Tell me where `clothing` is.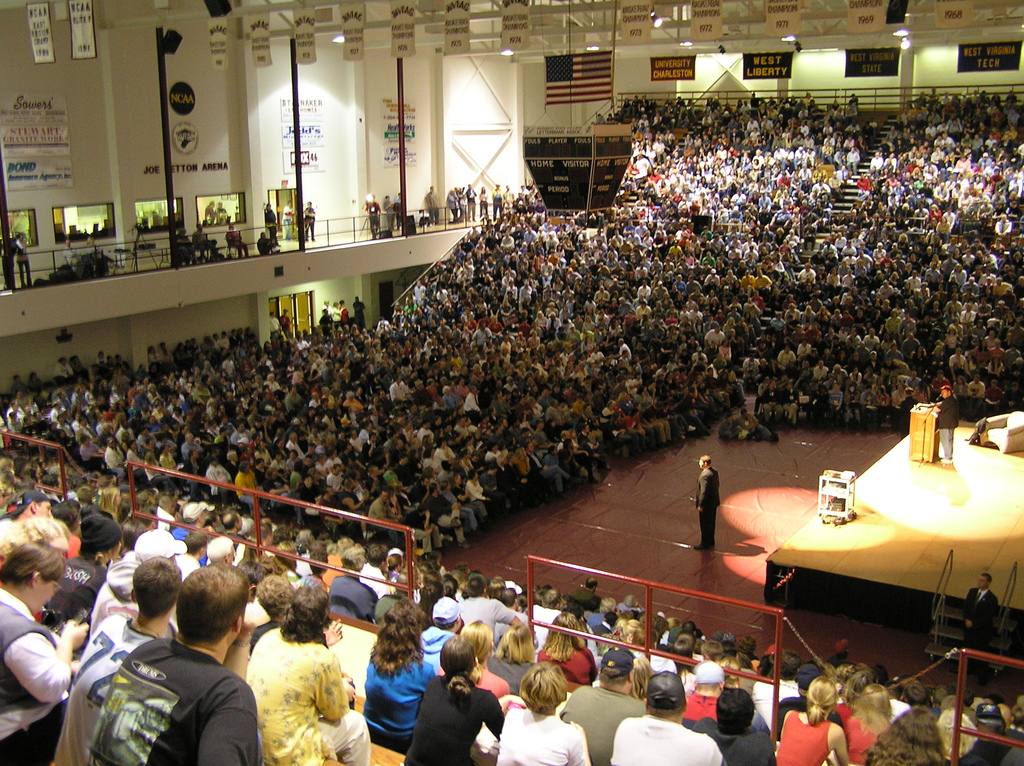
`clothing` is at box=[19, 236, 31, 283].
